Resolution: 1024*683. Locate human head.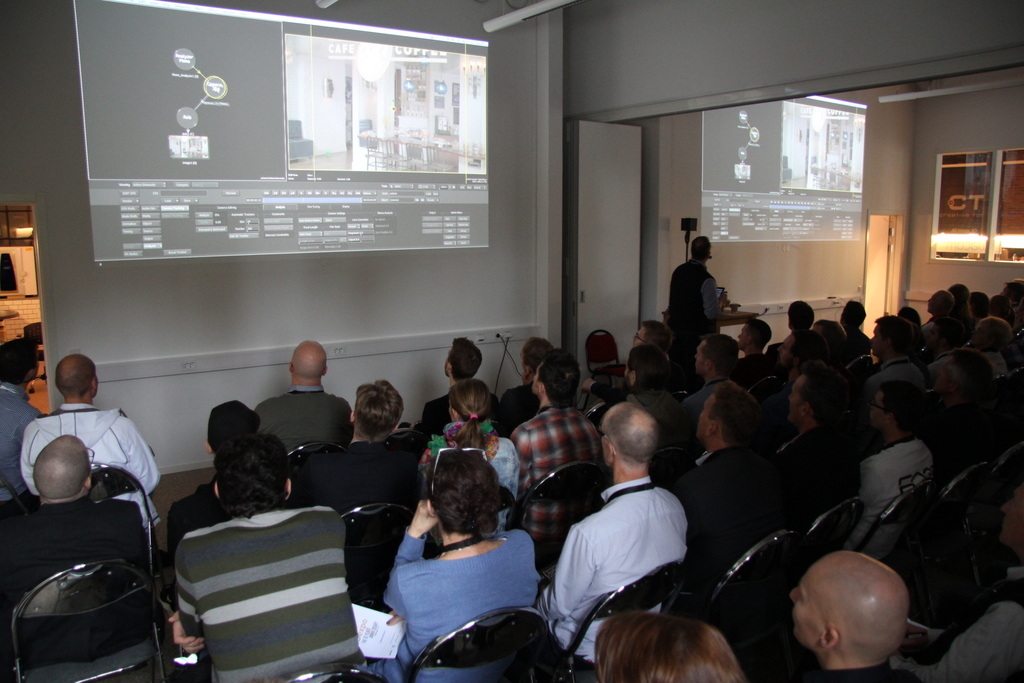
box=[442, 336, 479, 377].
